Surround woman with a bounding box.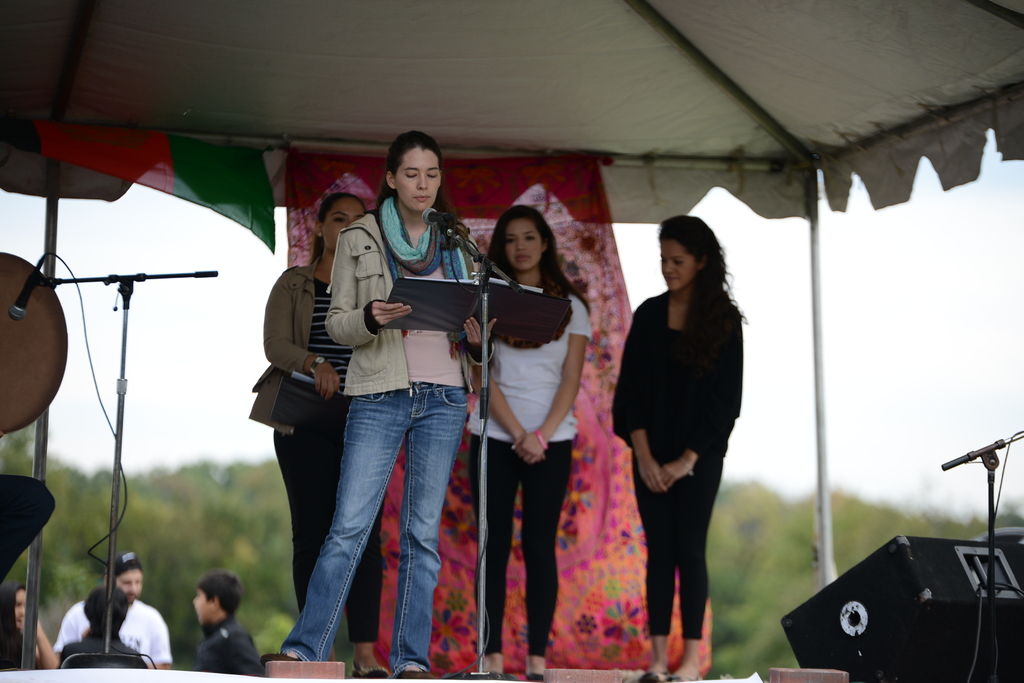
(245, 191, 394, 676).
